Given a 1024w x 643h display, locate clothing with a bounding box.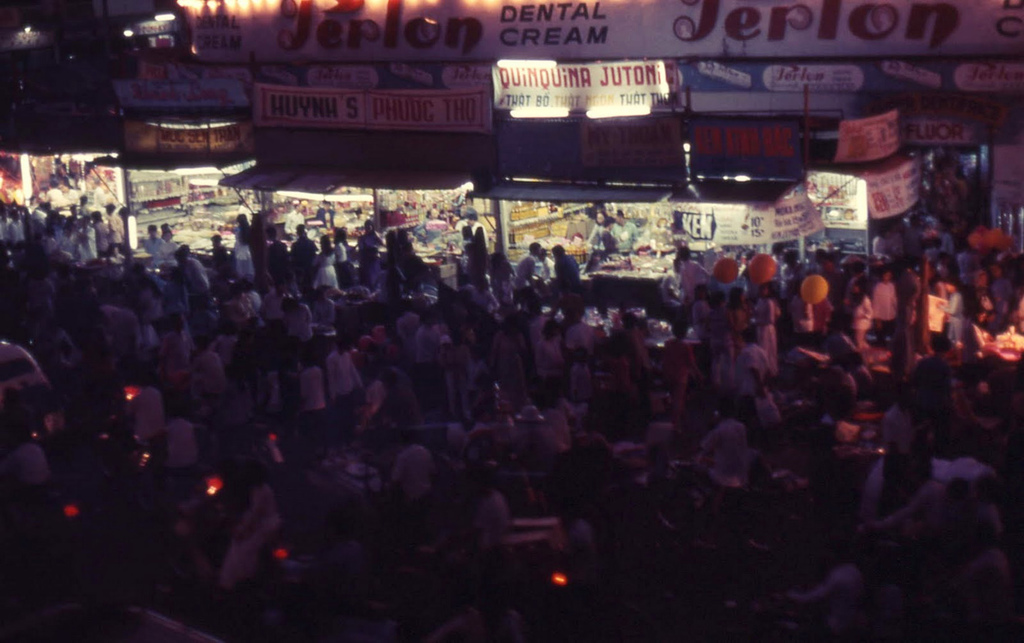
Located: locate(987, 274, 1018, 326).
